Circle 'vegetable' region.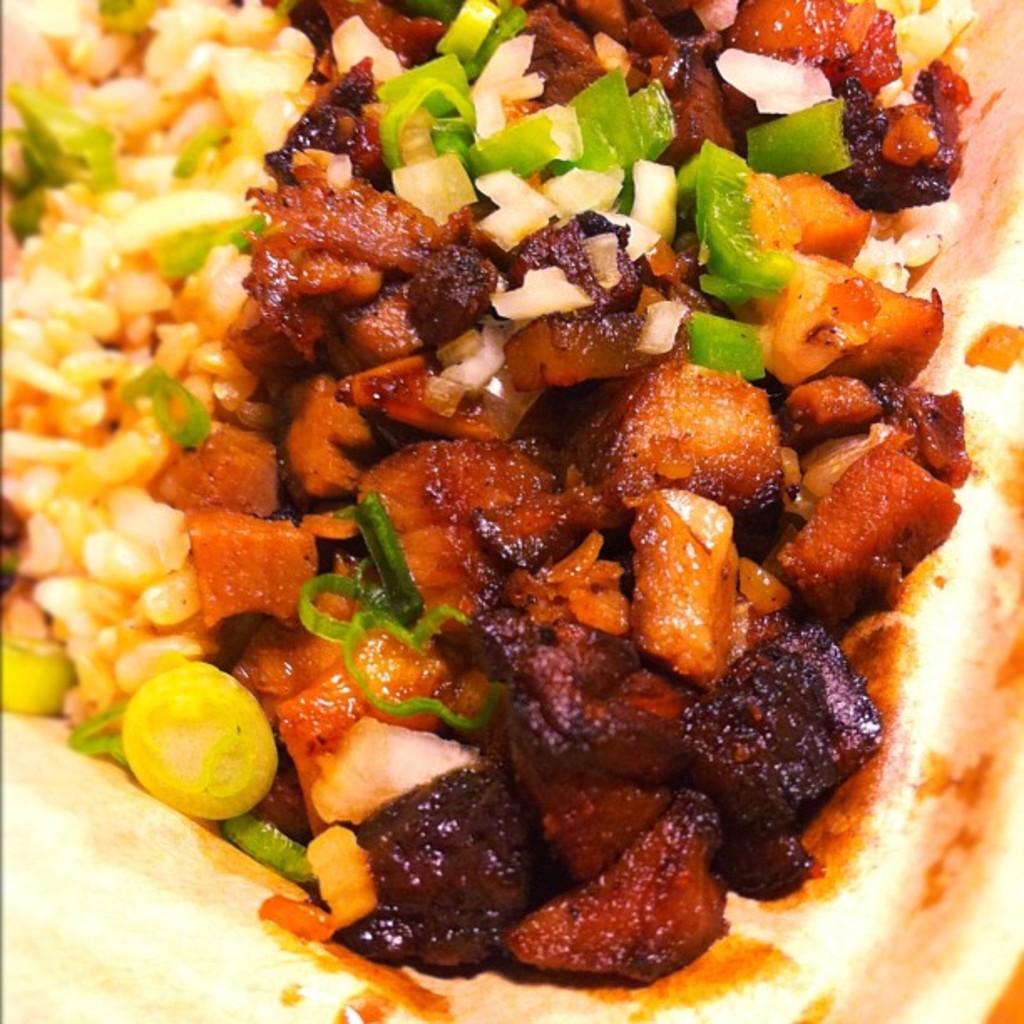
Region: bbox(125, 666, 271, 822).
